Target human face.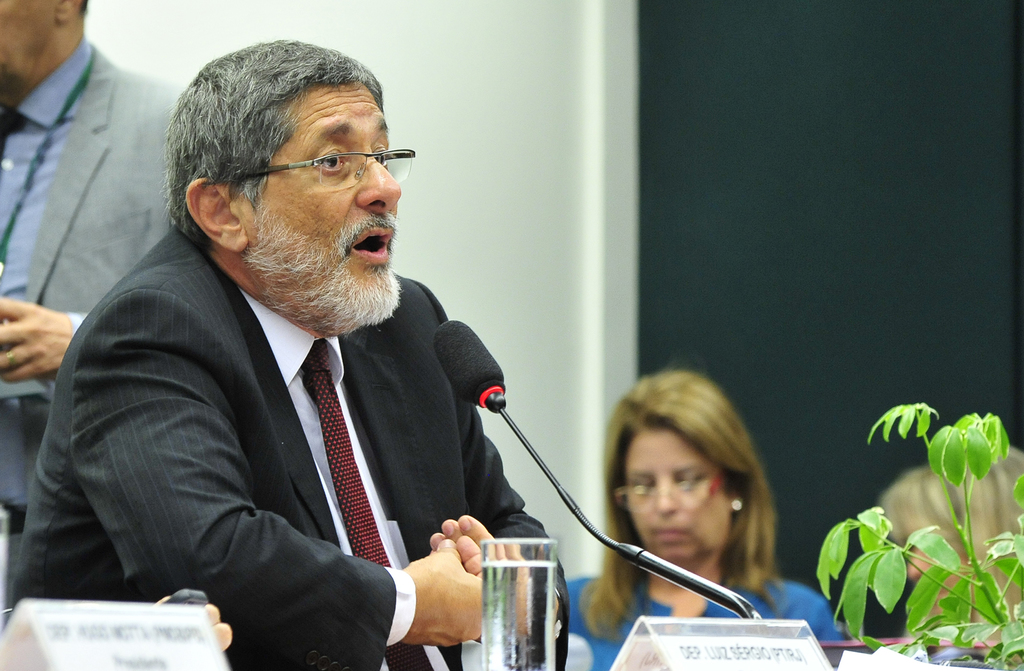
Target region: box=[0, 0, 63, 74].
